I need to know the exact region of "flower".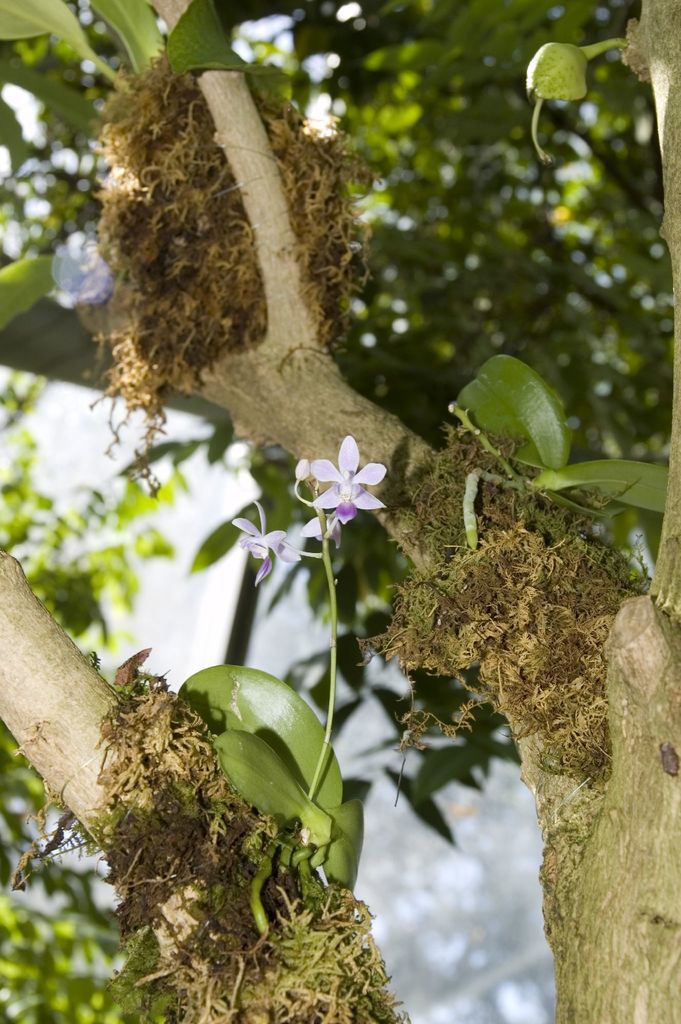
Region: bbox=(232, 505, 332, 589).
